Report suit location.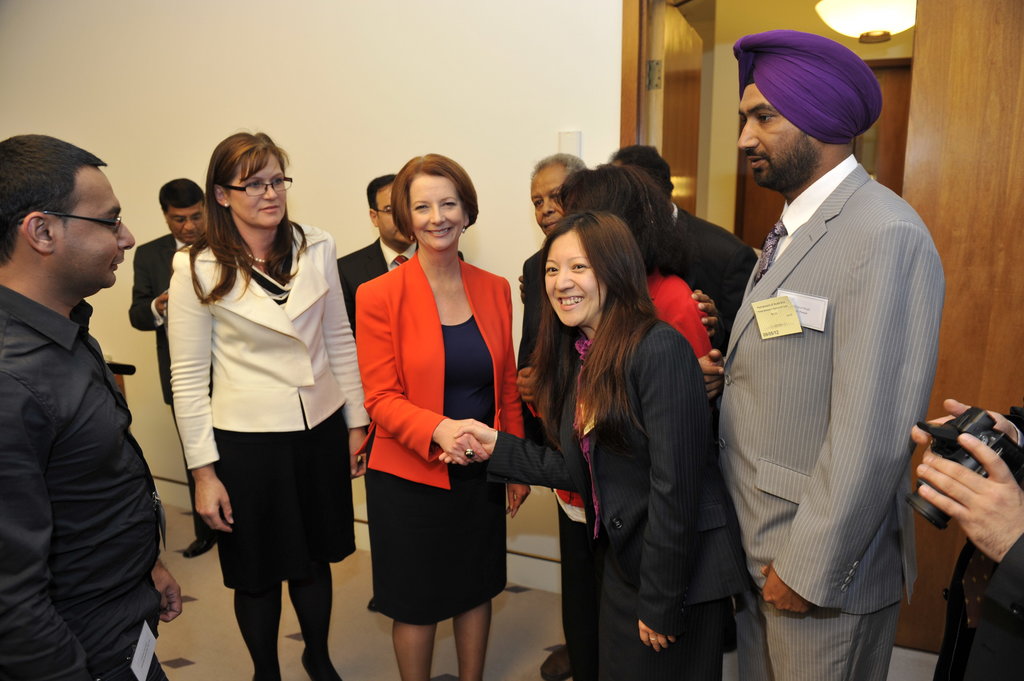
Report: select_region(476, 307, 731, 680).
